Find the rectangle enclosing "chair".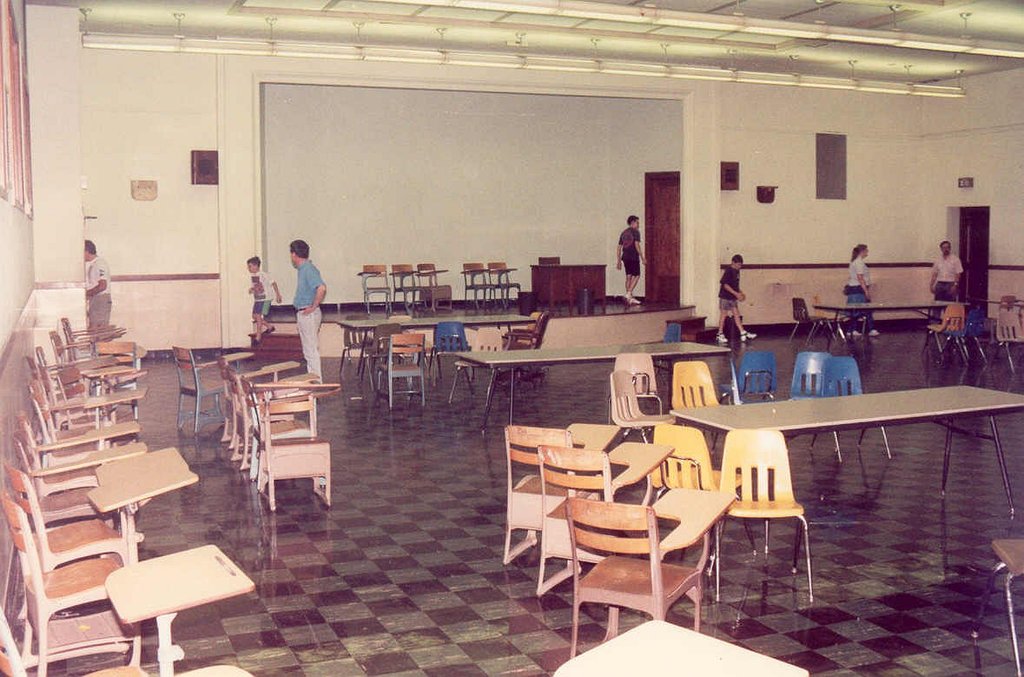
bbox=(0, 451, 201, 674).
